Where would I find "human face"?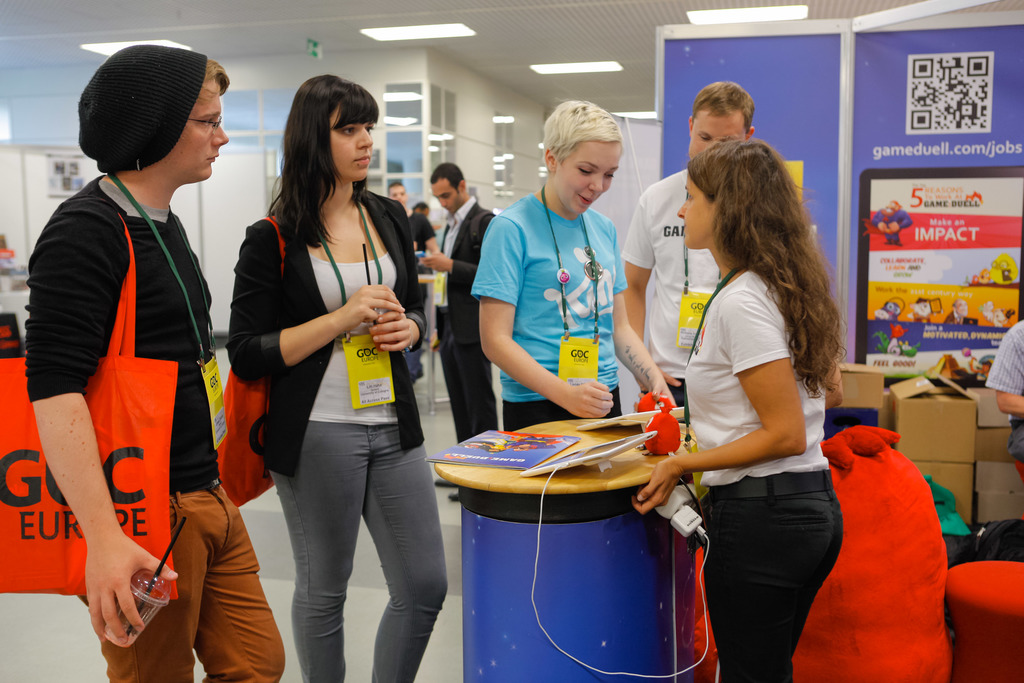
At (x1=434, y1=181, x2=461, y2=215).
